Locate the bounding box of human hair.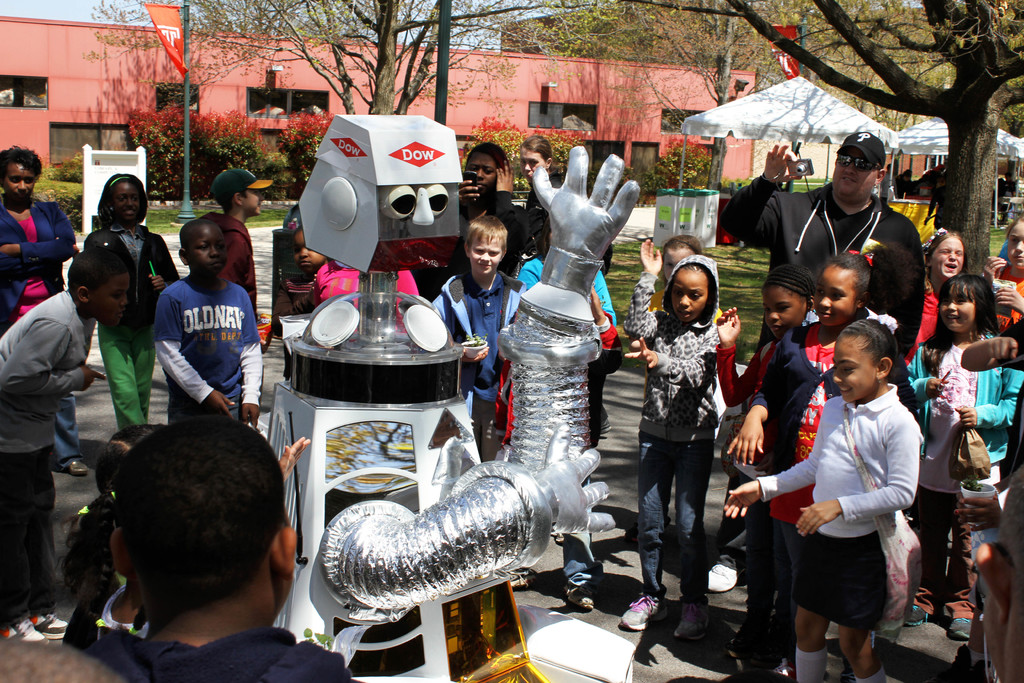
Bounding box: (89, 407, 293, 637).
